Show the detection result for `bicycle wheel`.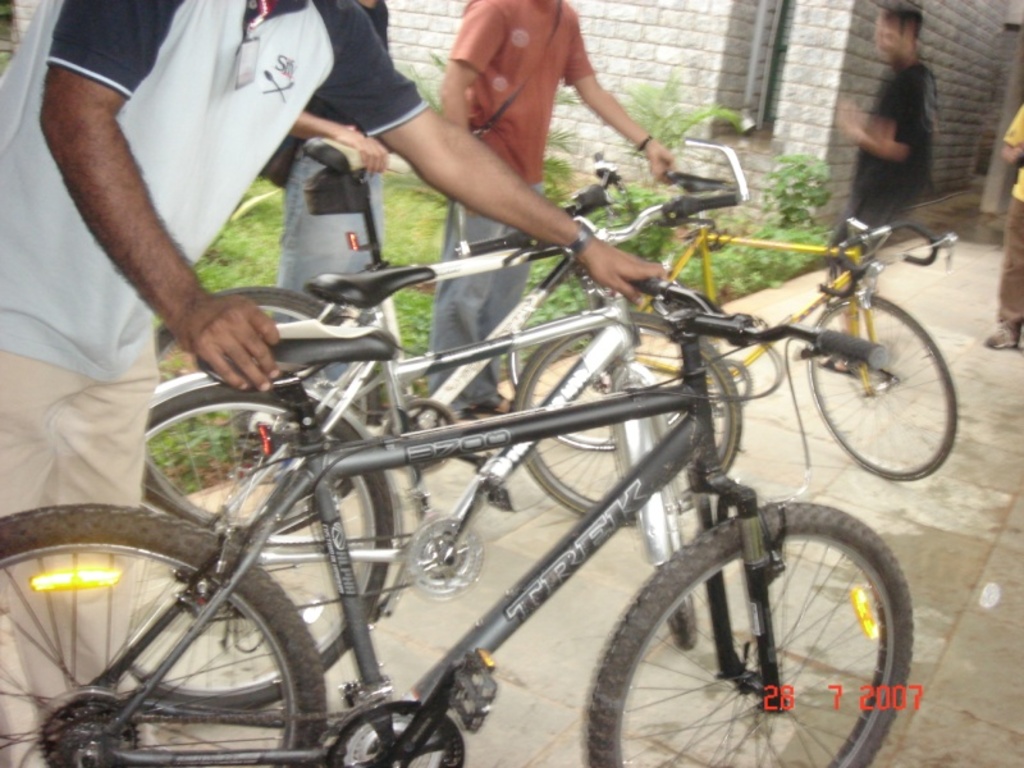
[0,506,326,767].
